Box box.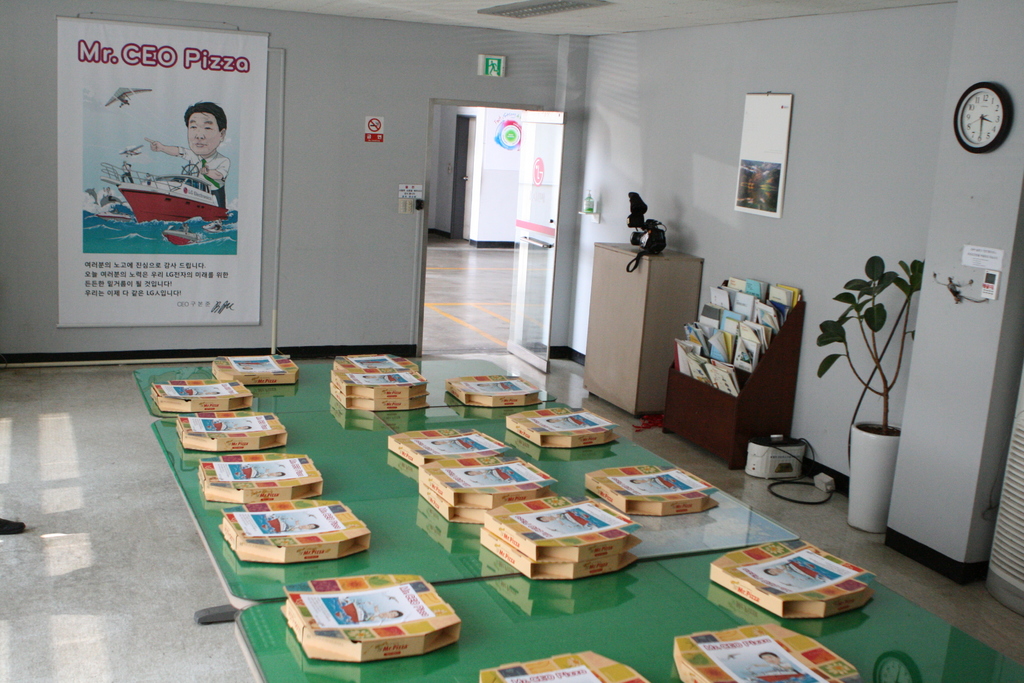
l=331, t=367, r=429, b=396.
